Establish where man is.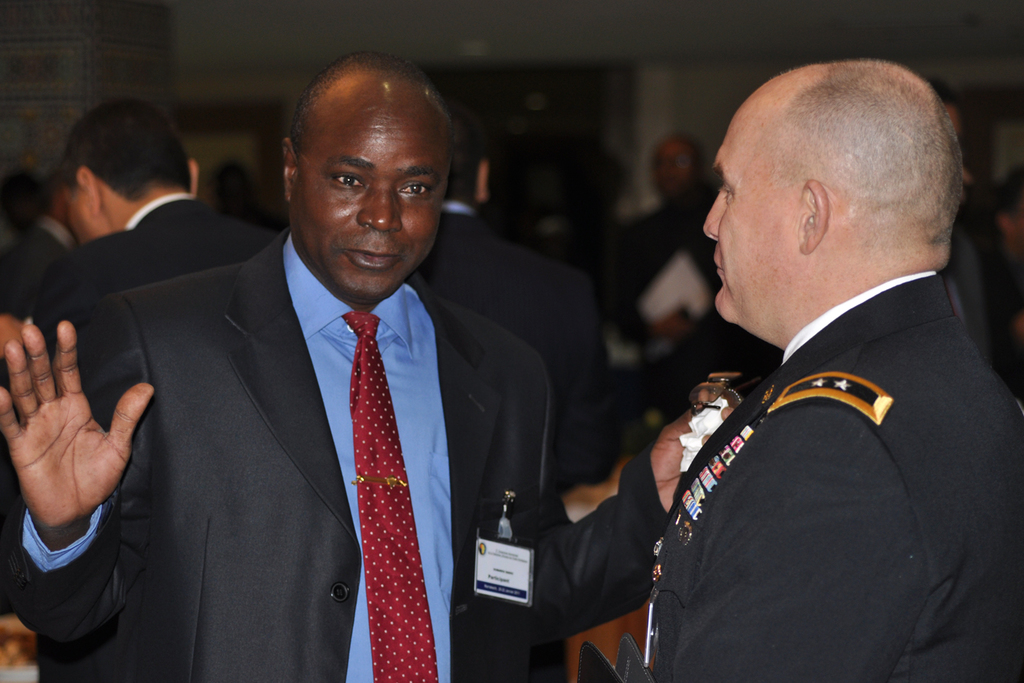
Established at box(595, 68, 1021, 669).
